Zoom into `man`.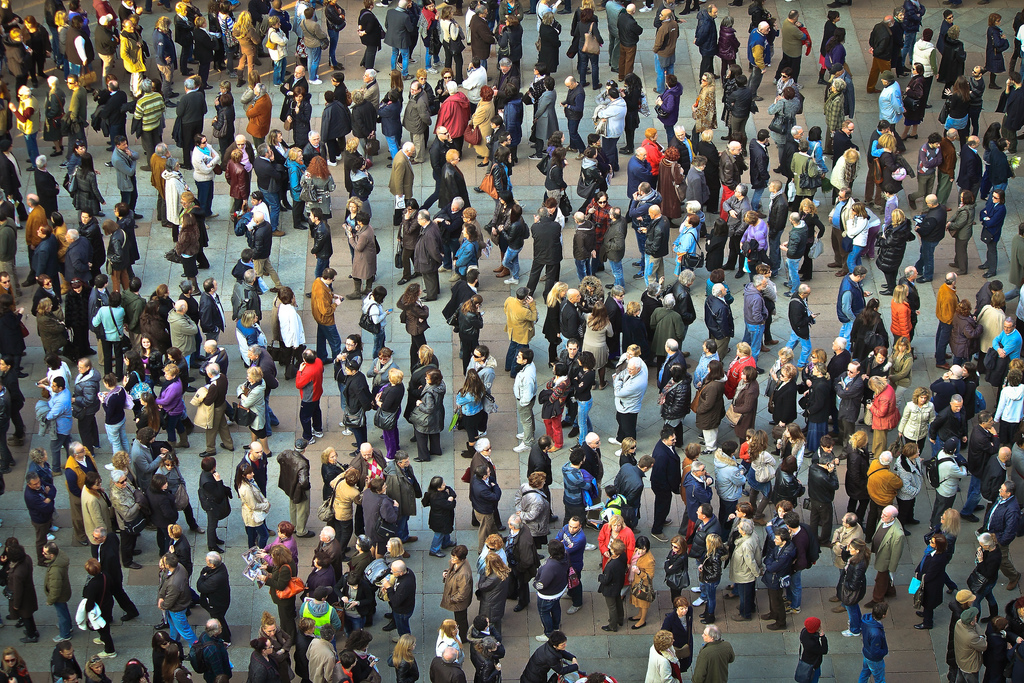
Zoom target: (118,0,147,61).
